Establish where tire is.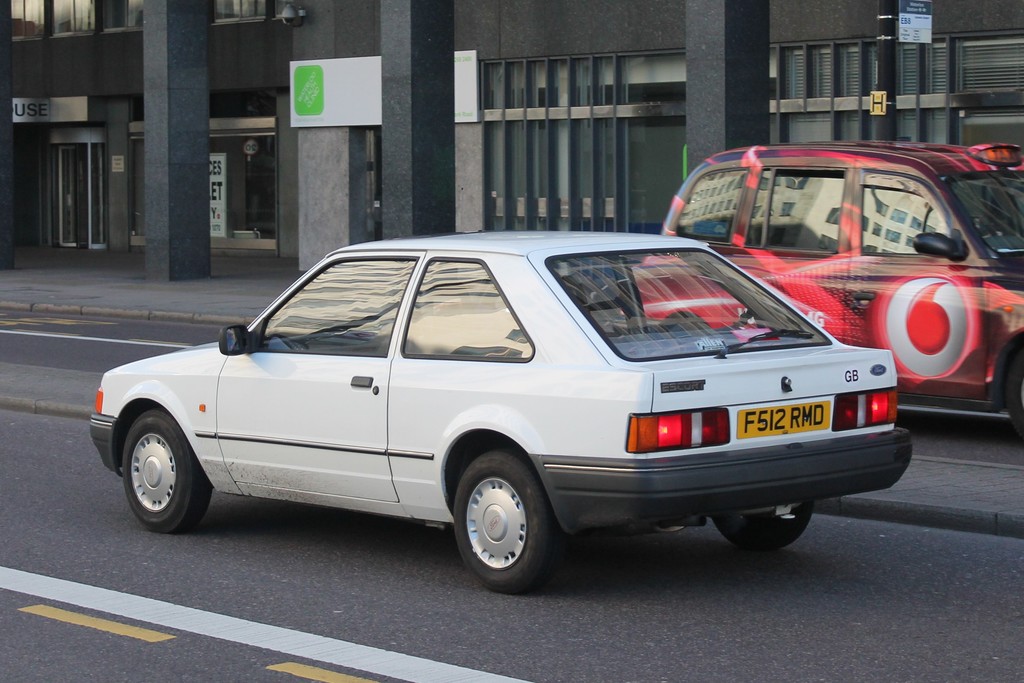
Established at (x1=1007, y1=344, x2=1023, y2=432).
